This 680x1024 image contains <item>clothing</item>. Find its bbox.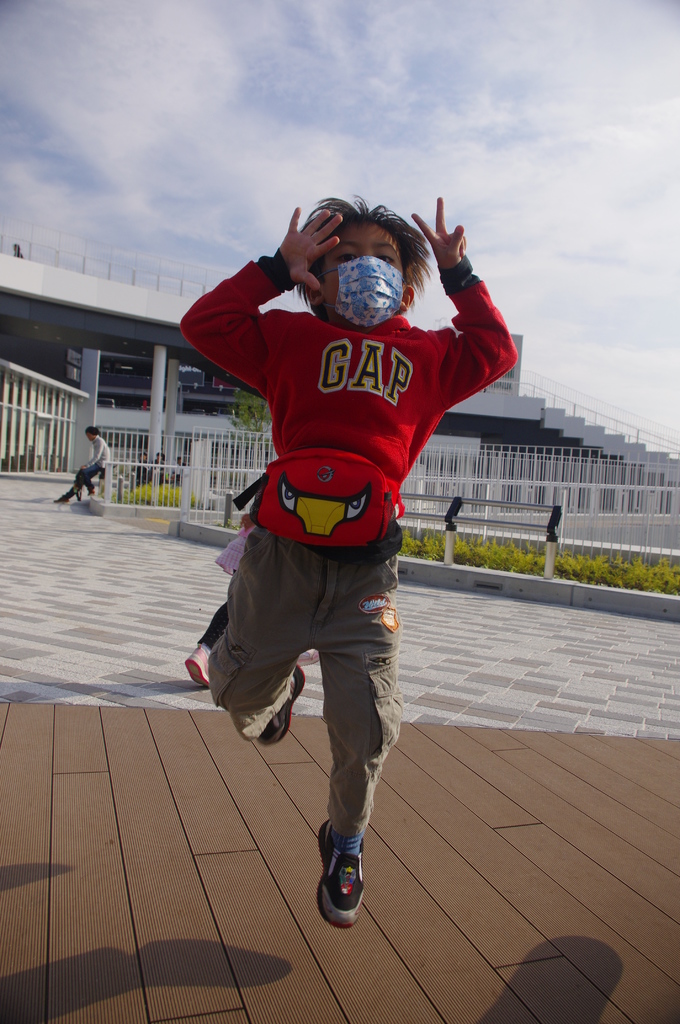
locate(71, 435, 115, 490).
